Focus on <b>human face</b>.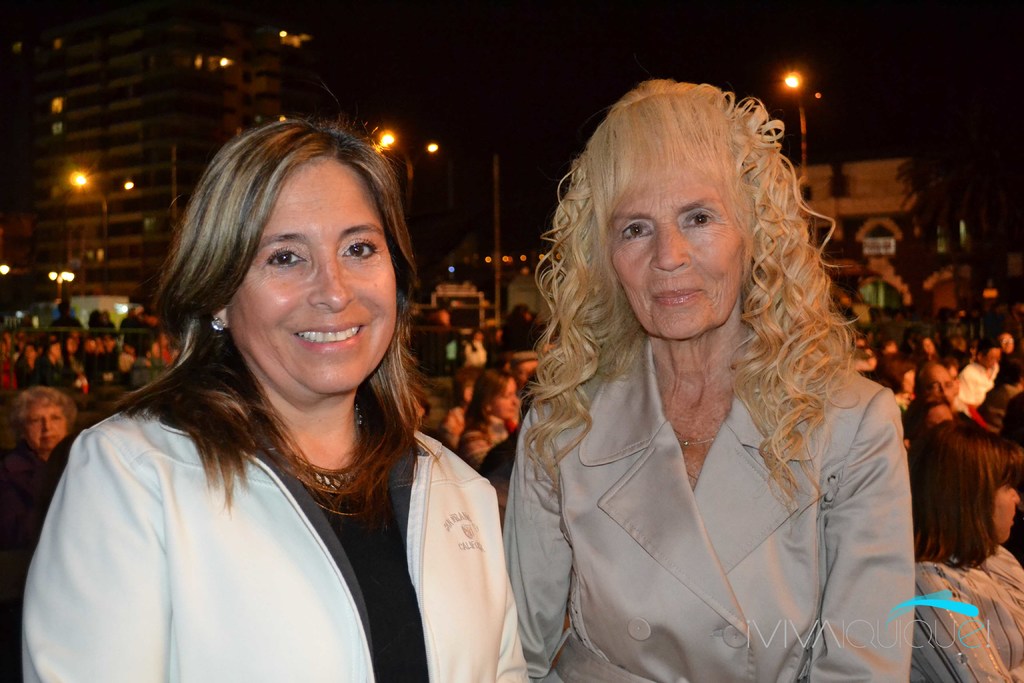
Focused at crop(992, 470, 1023, 545).
